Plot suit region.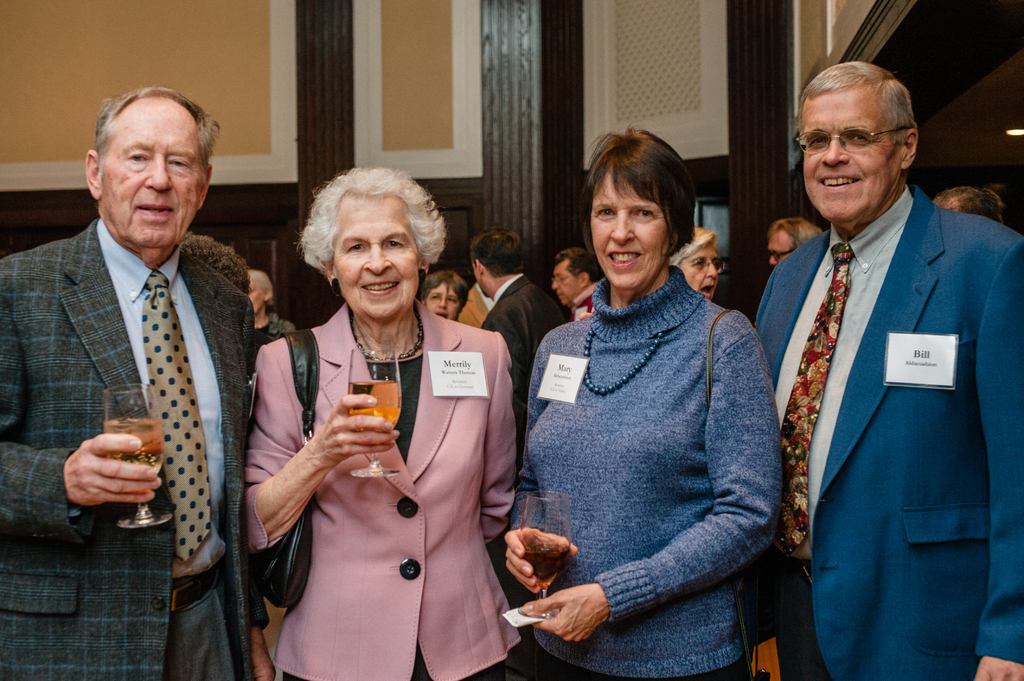
Plotted at l=242, t=301, r=518, b=680.
